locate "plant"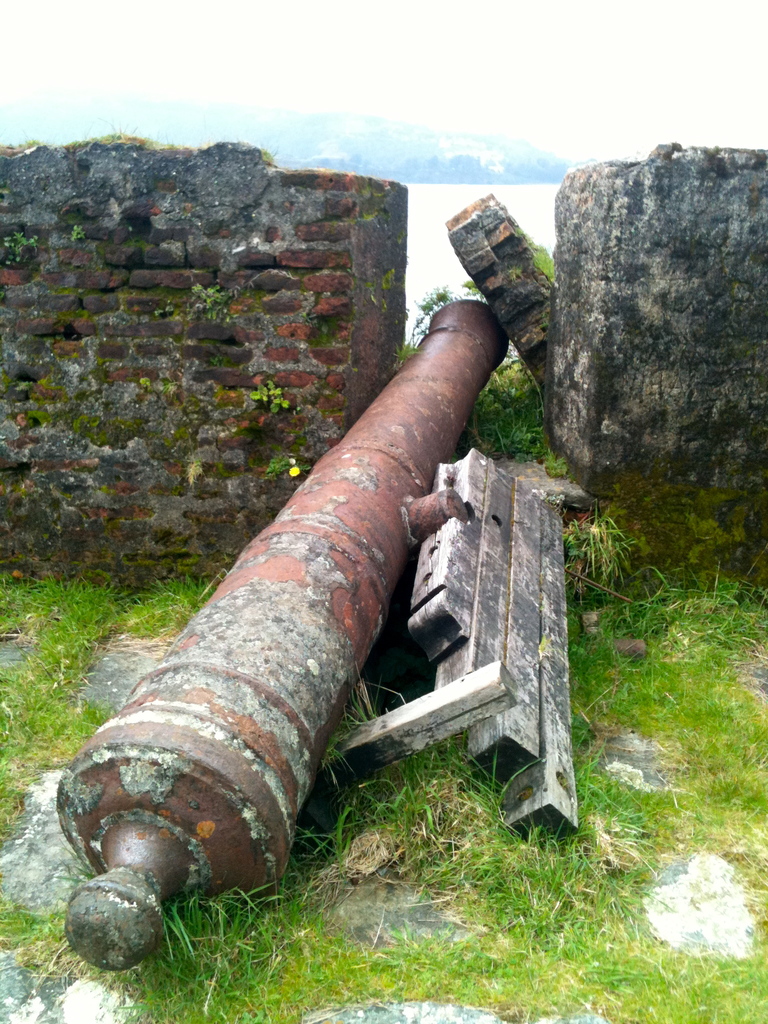
bbox(260, 458, 308, 477)
